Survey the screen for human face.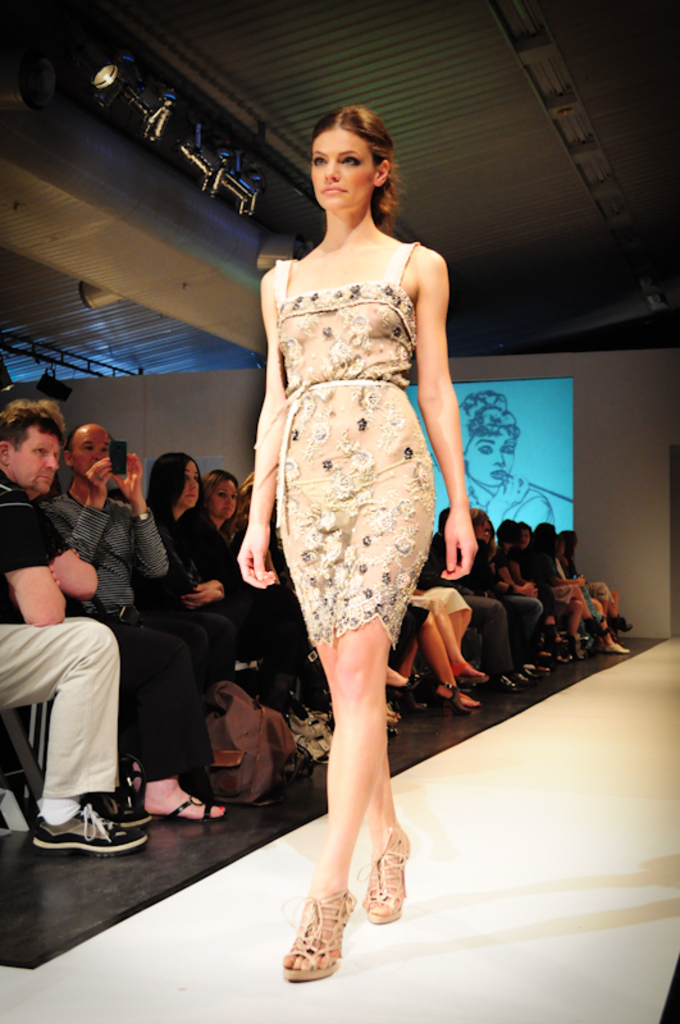
Survey found: bbox=(312, 131, 375, 212).
